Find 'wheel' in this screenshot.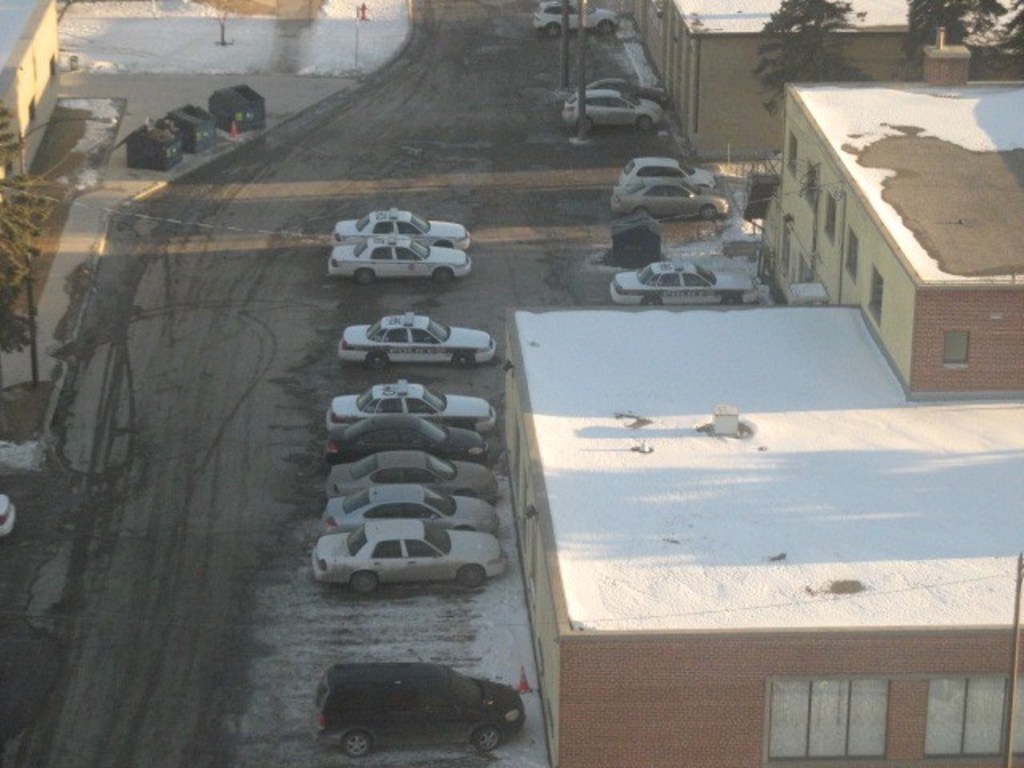
The bounding box for 'wheel' is x1=590 y1=19 x2=608 y2=38.
